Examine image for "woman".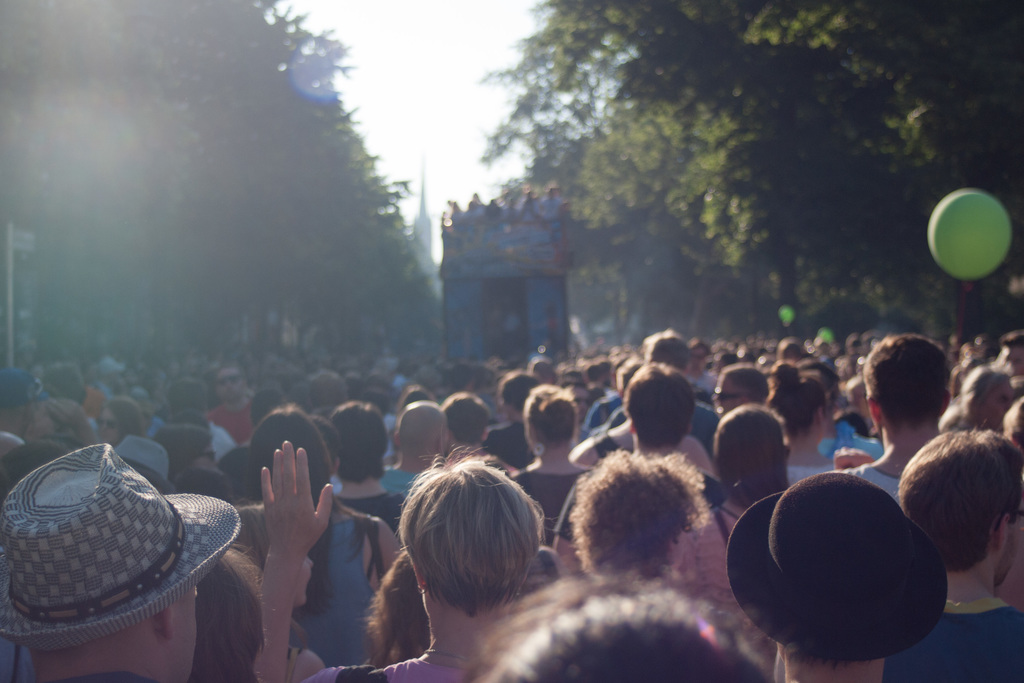
Examination result: {"left": 677, "top": 402, "right": 809, "bottom": 658}.
